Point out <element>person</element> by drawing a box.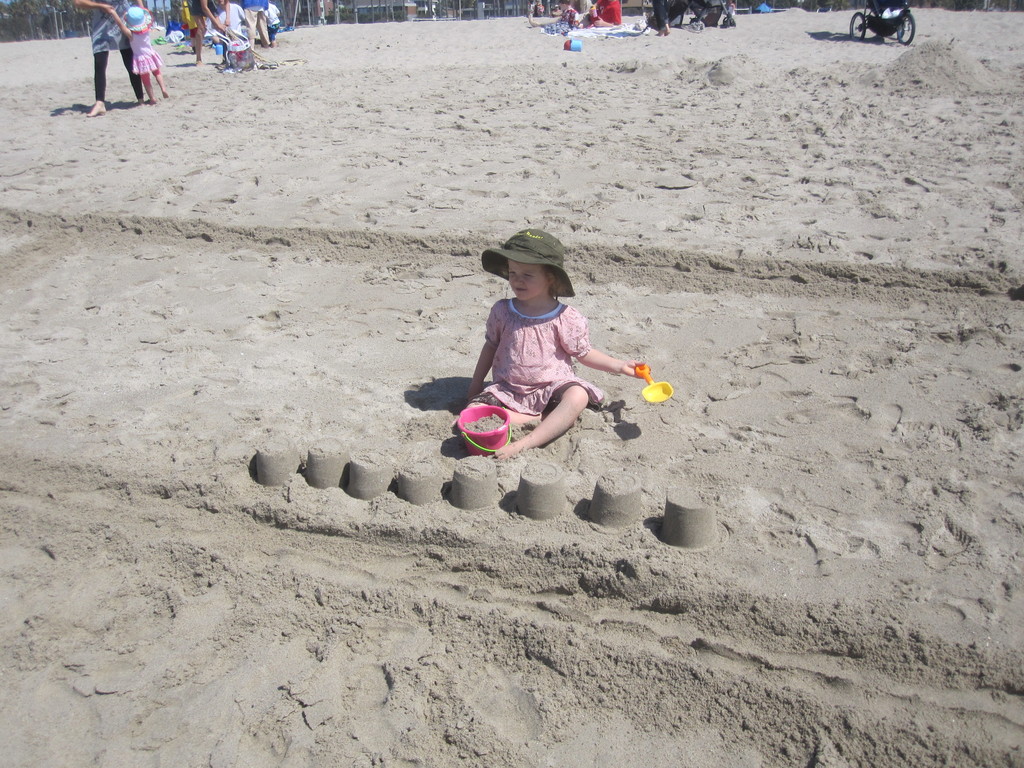
x1=186, y1=0, x2=282, y2=68.
